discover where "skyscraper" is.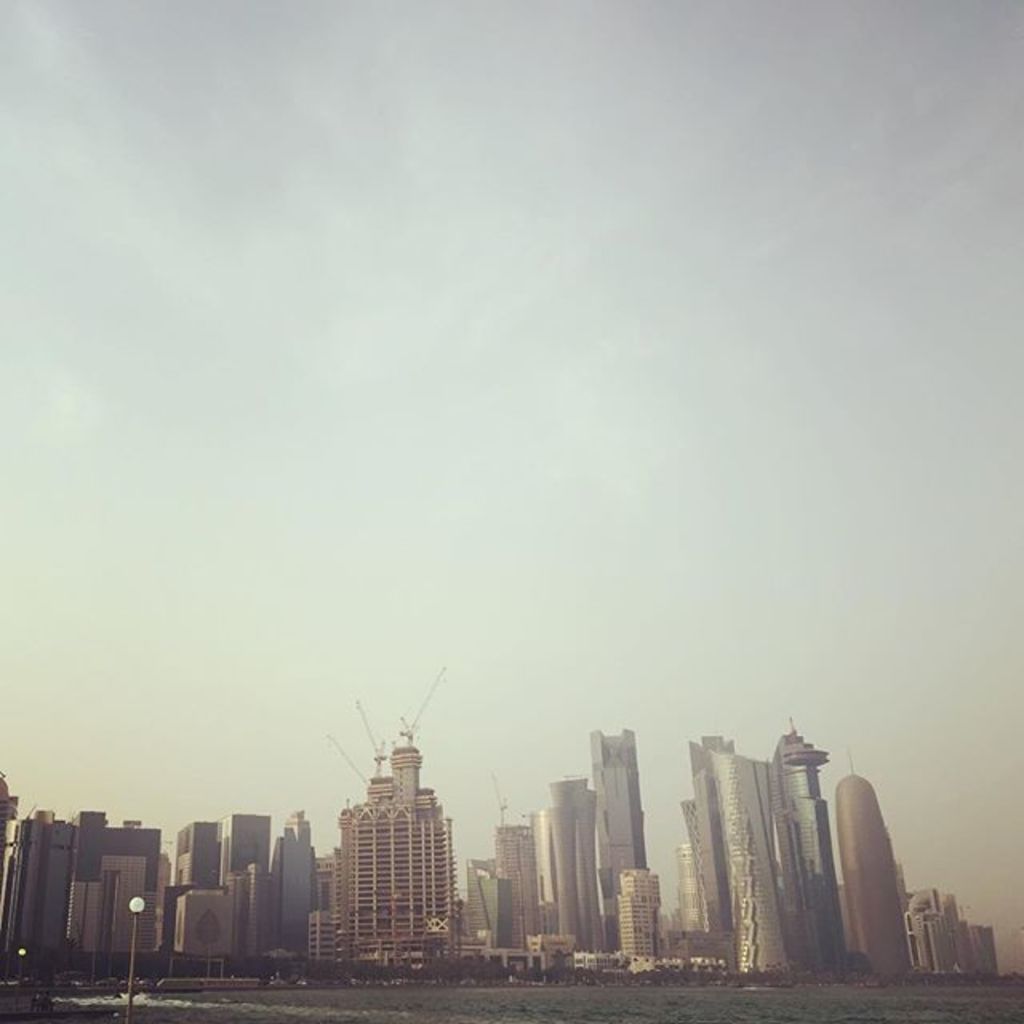
Discovered at BBox(490, 803, 544, 973).
